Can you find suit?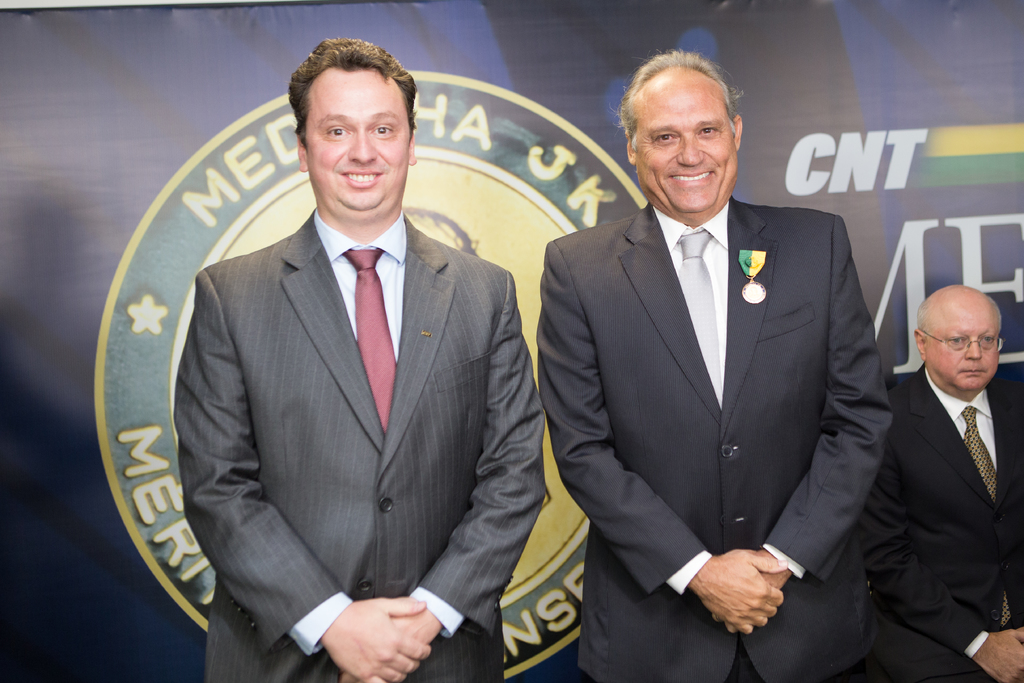
Yes, bounding box: select_region(550, 53, 913, 679).
